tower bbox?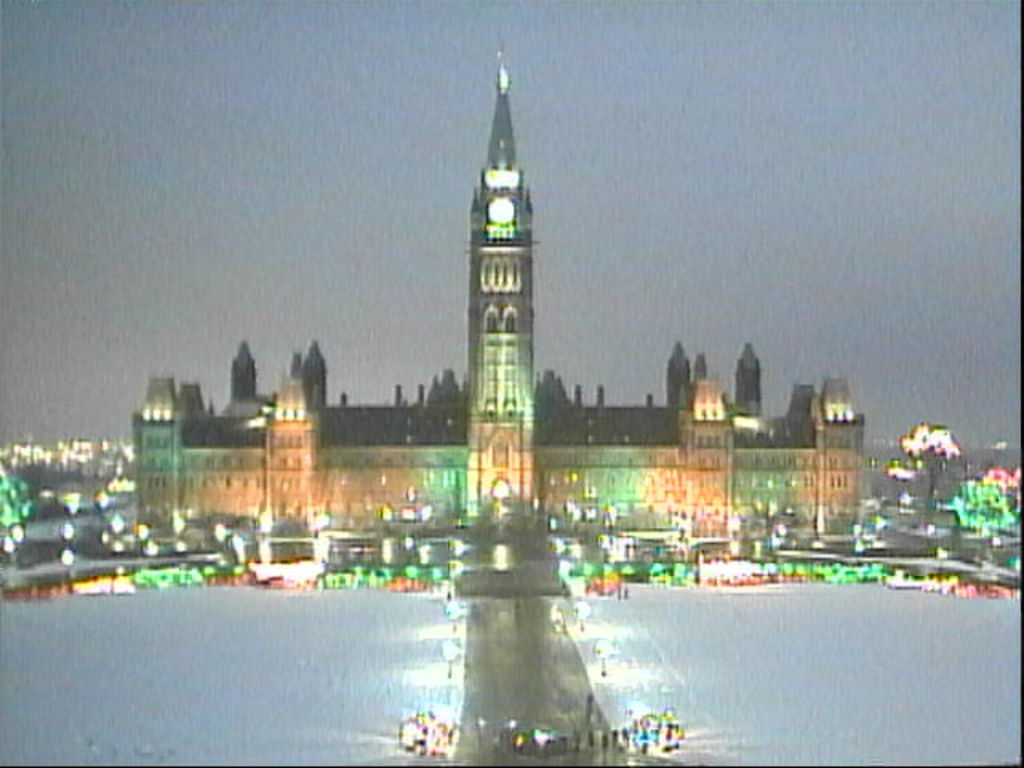
{"x1": 128, "y1": 45, "x2": 867, "y2": 523}
